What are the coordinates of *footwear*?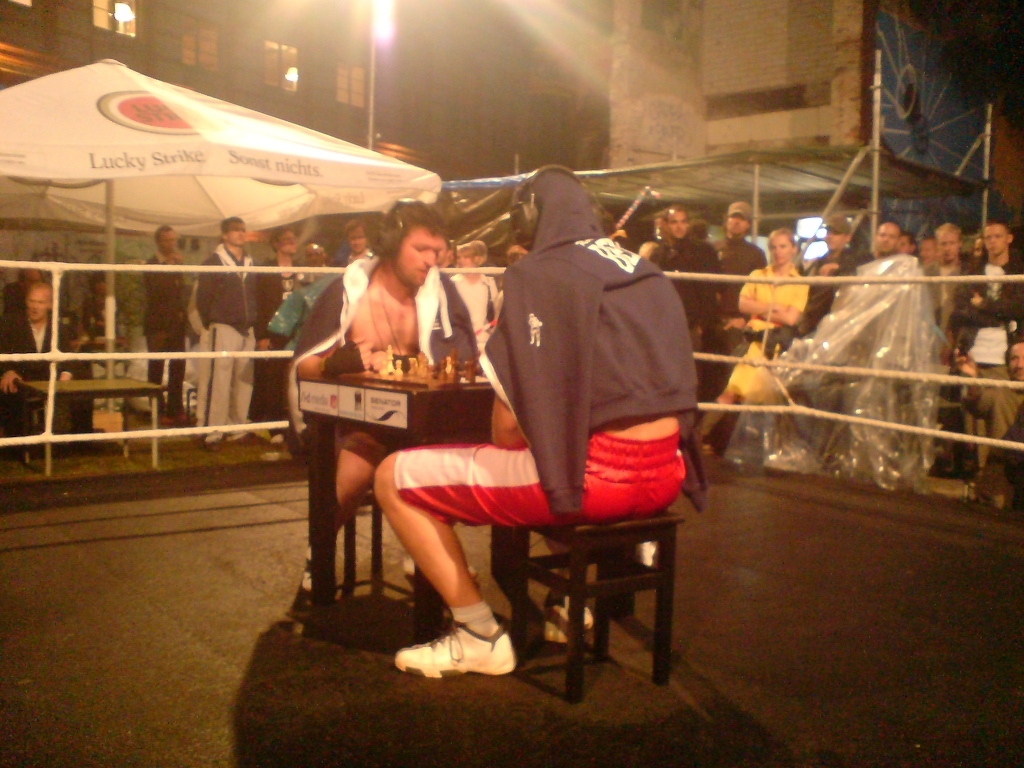
BBox(393, 619, 517, 681).
